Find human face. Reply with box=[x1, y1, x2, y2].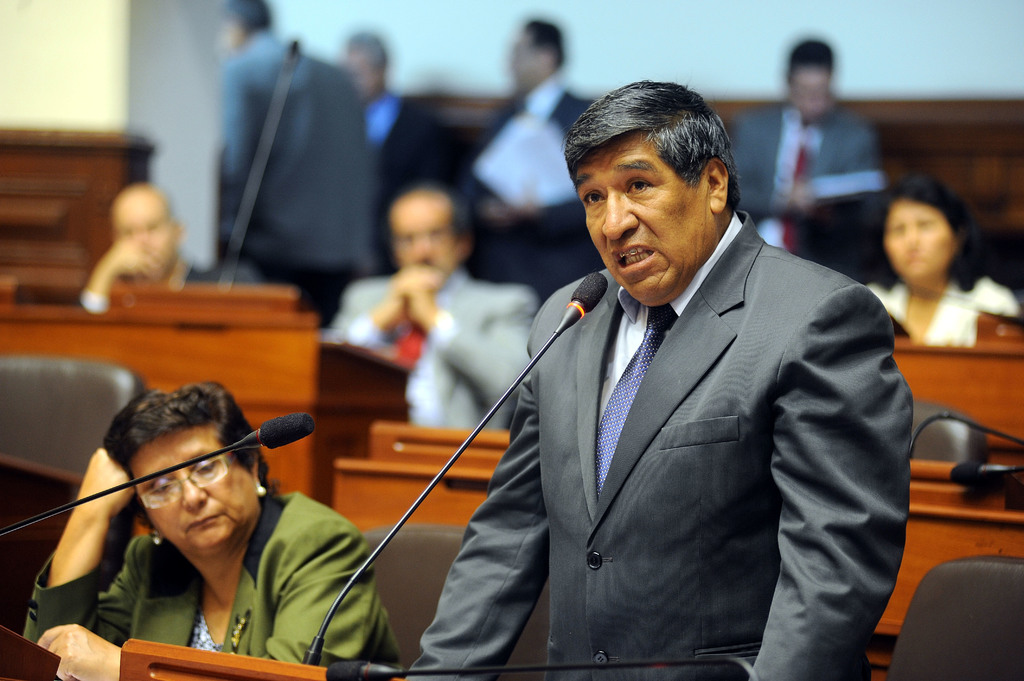
box=[107, 192, 174, 271].
